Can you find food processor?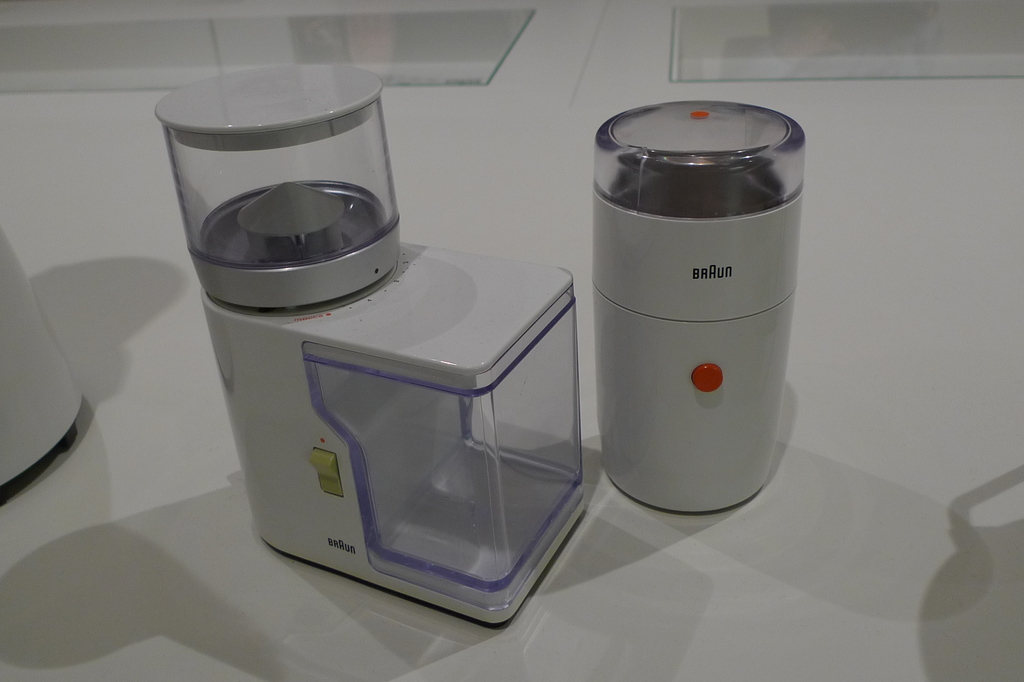
Yes, bounding box: x1=152, y1=61, x2=582, y2=628.
